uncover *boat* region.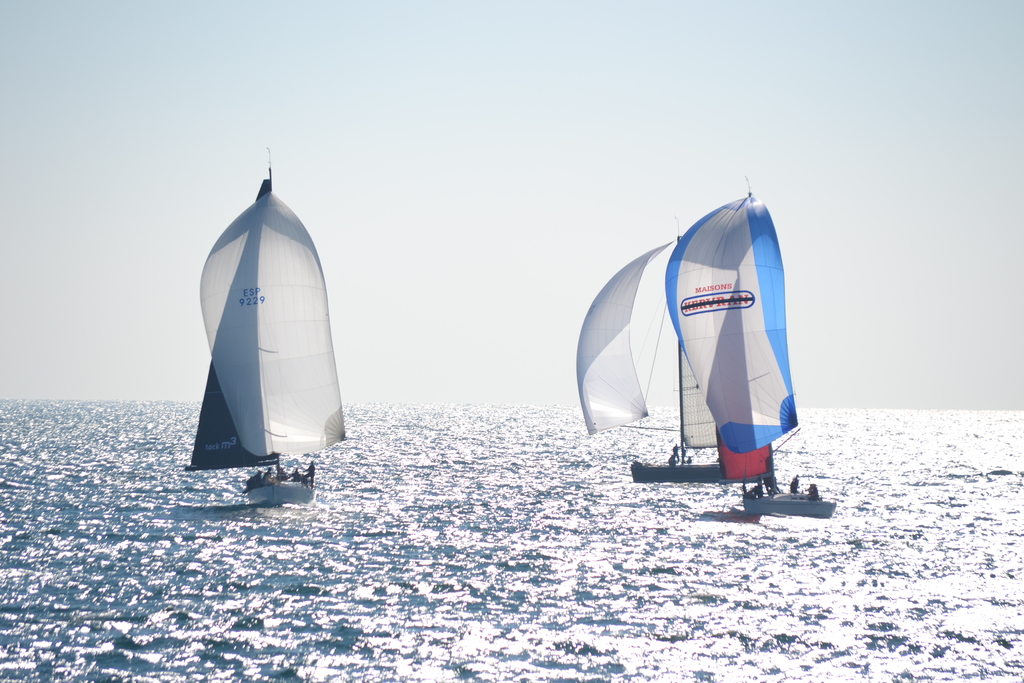
Uncovered: bbox=[657, 172, 831, 519].
